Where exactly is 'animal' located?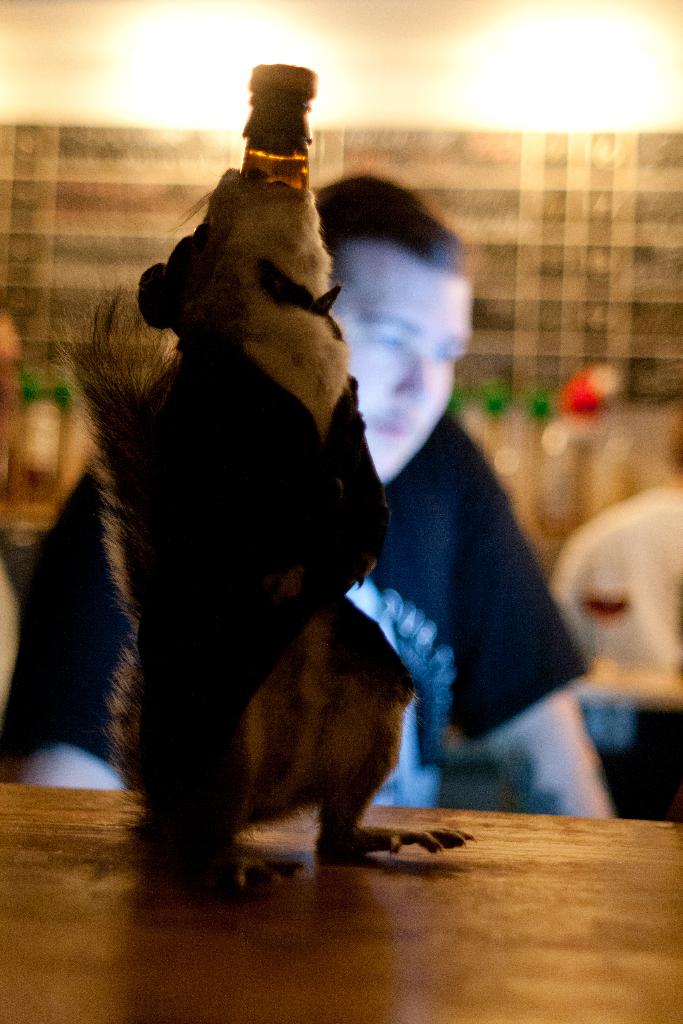
Its bounding box is Rect(45, 161, 479, 907).
